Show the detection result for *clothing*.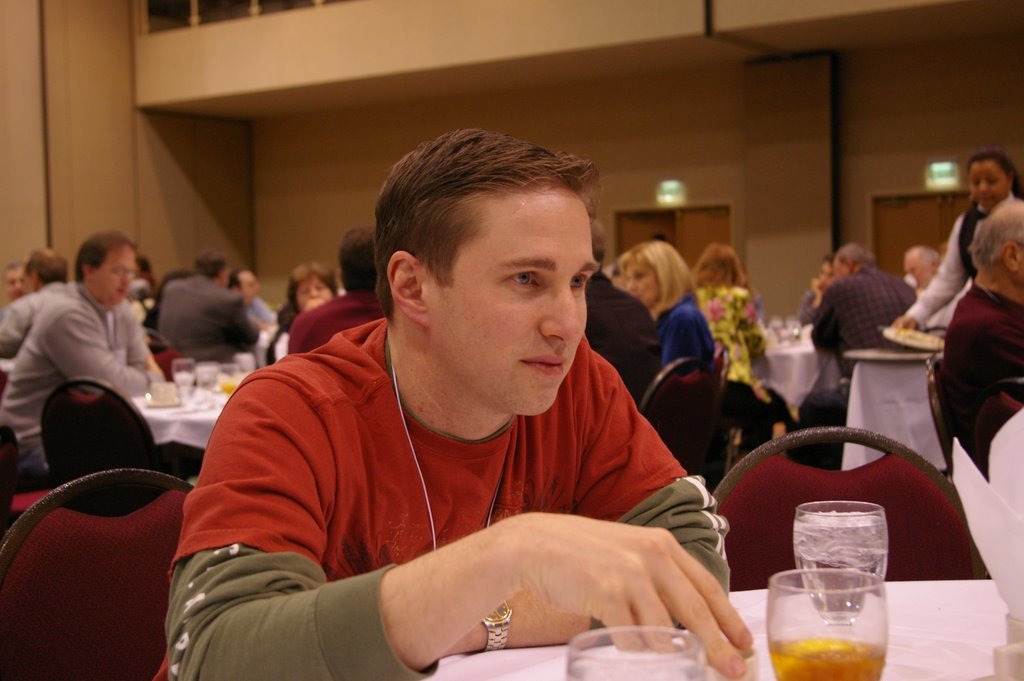
(x1=664, y1=303, x2=711, y2=366).
